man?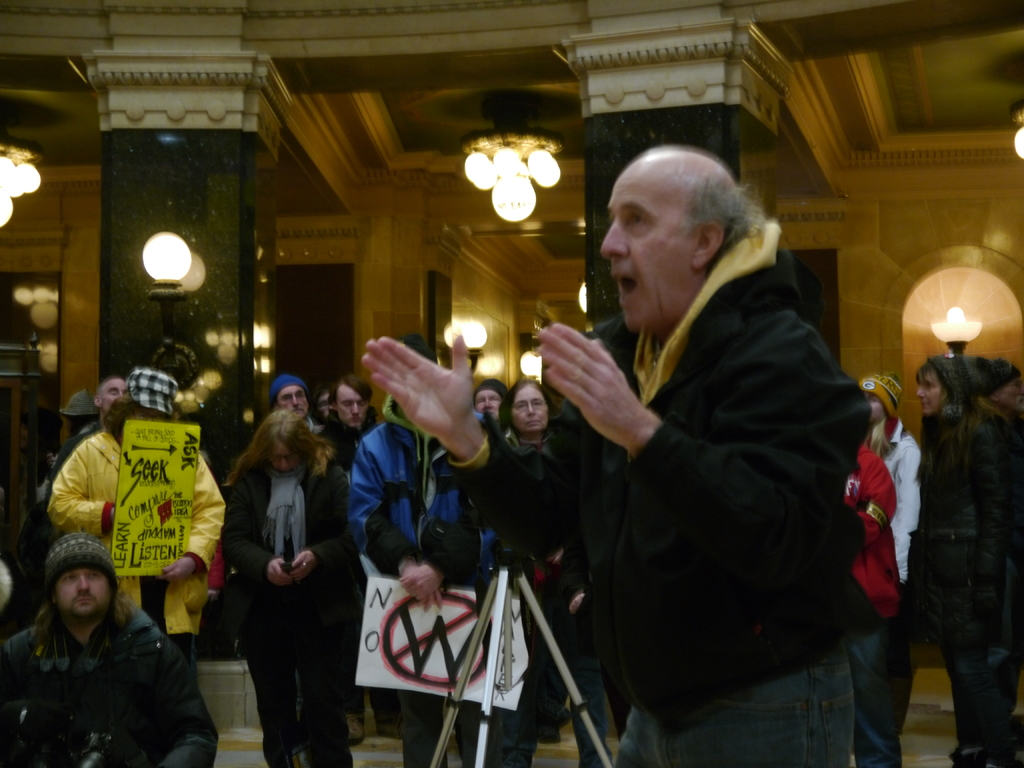
323:377:380:470
